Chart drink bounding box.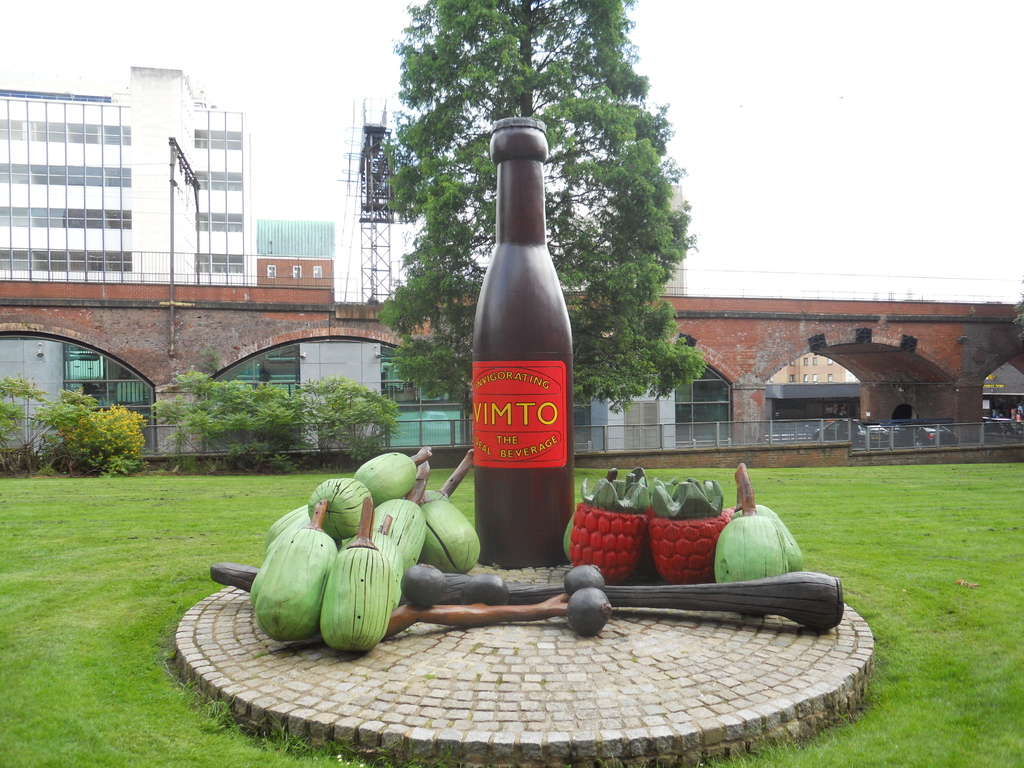
Charted: [left=455, top=164, right=577, bottom=556].
